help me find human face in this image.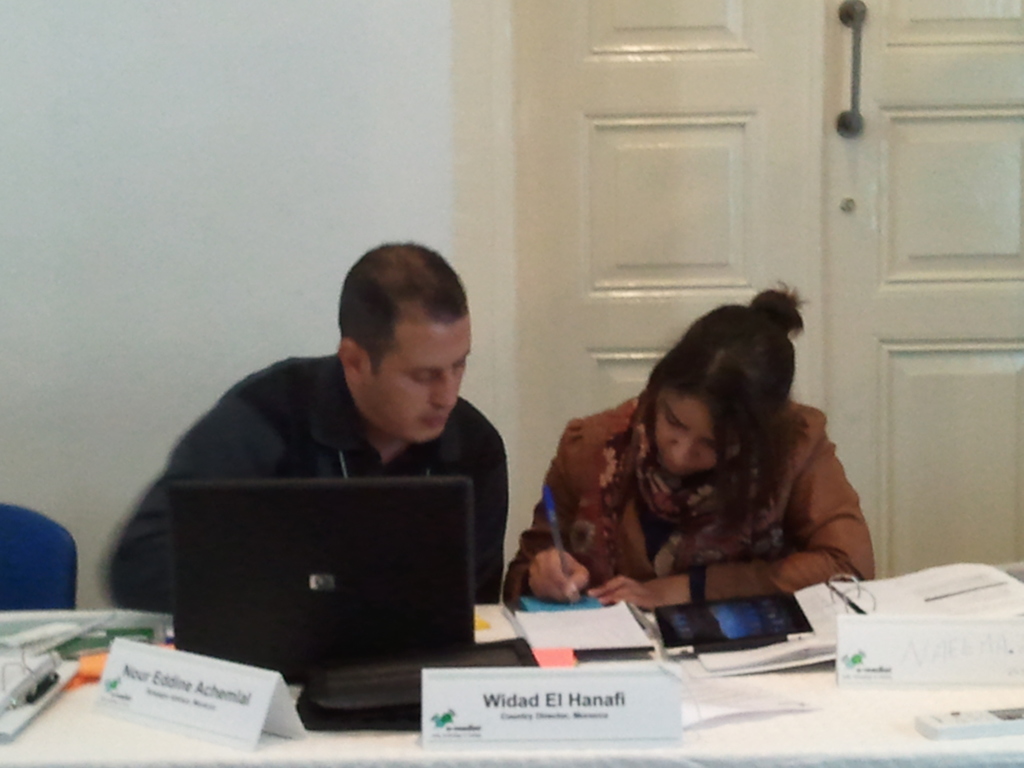
Found it: rect(366, 321, 467, 447).
